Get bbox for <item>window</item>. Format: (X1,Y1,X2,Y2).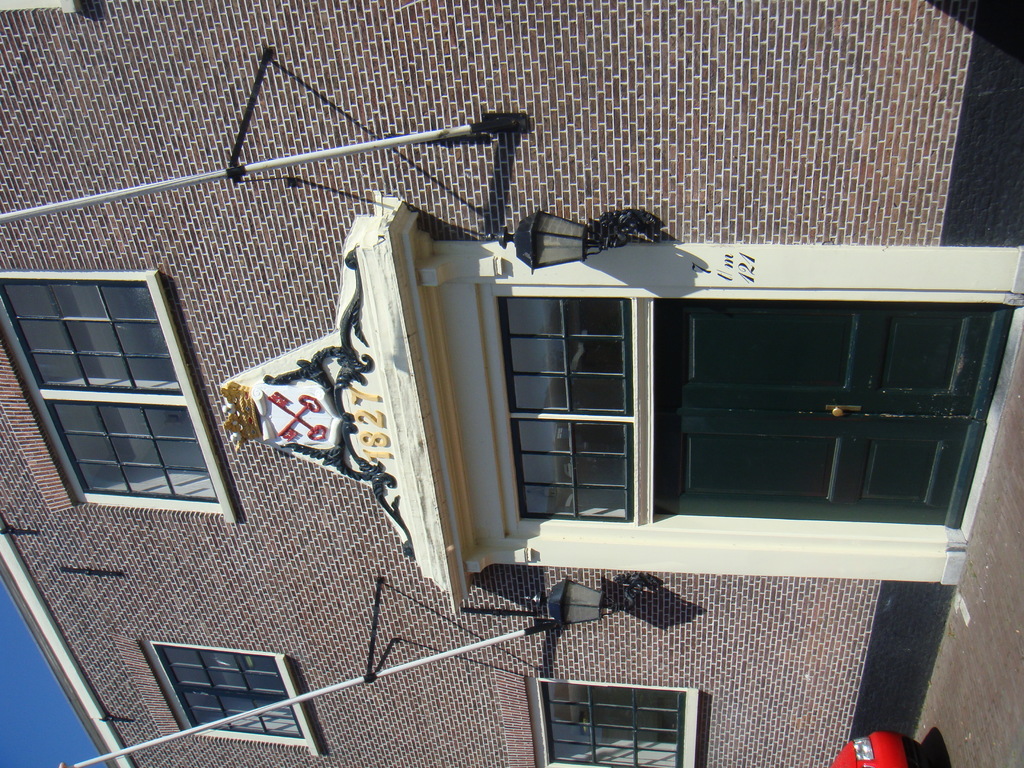
(20,251,238,520).
